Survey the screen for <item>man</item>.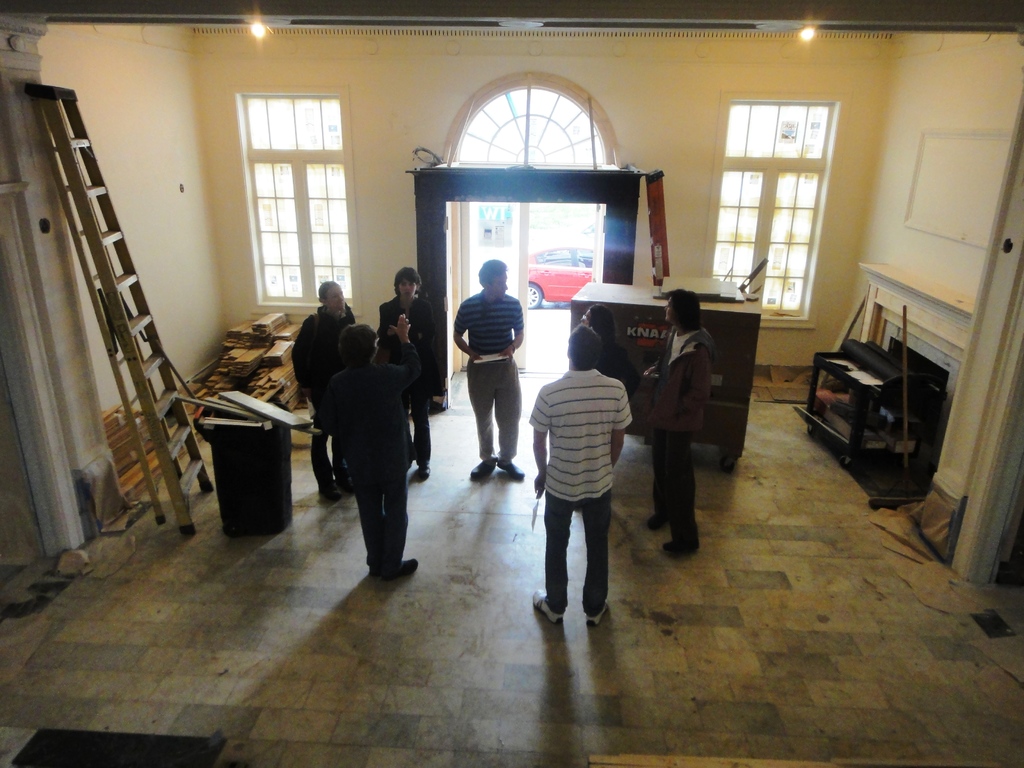
Survey found: 528,326,628,640.
